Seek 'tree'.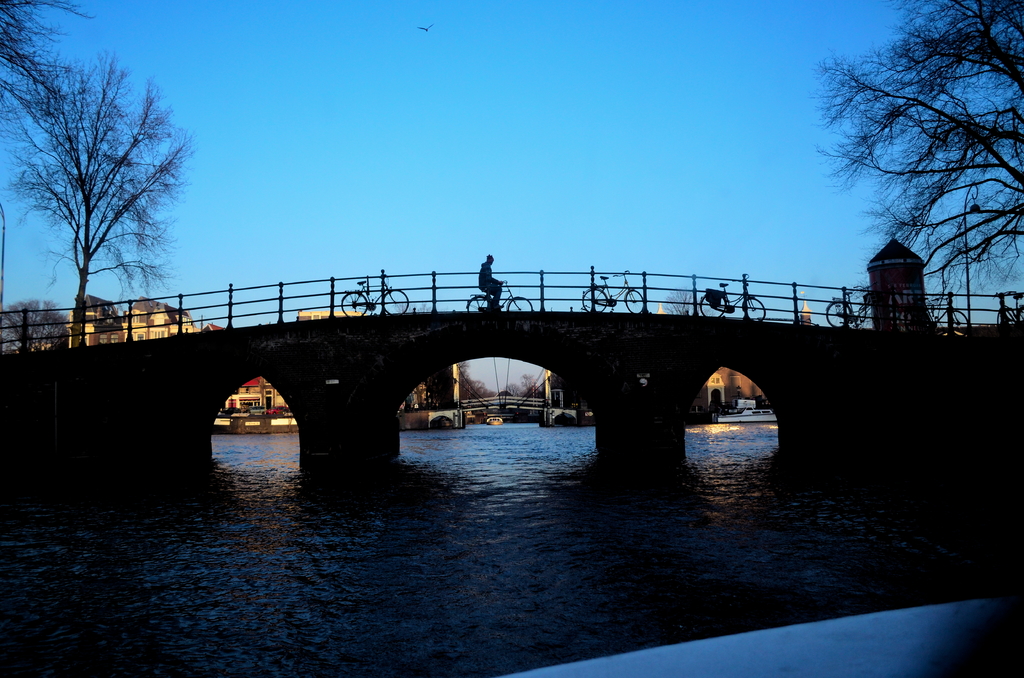
box=[452, 359, 495, 414].
